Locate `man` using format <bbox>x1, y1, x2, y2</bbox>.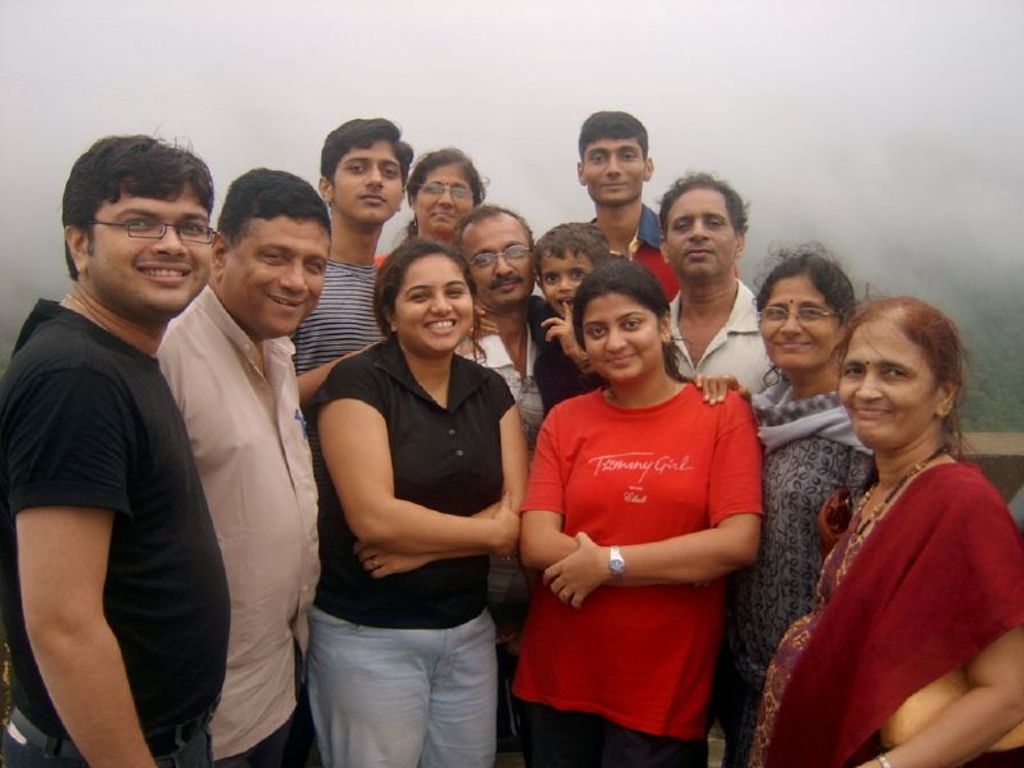
<bbox>291, 111, 412, 421</bbox>.
